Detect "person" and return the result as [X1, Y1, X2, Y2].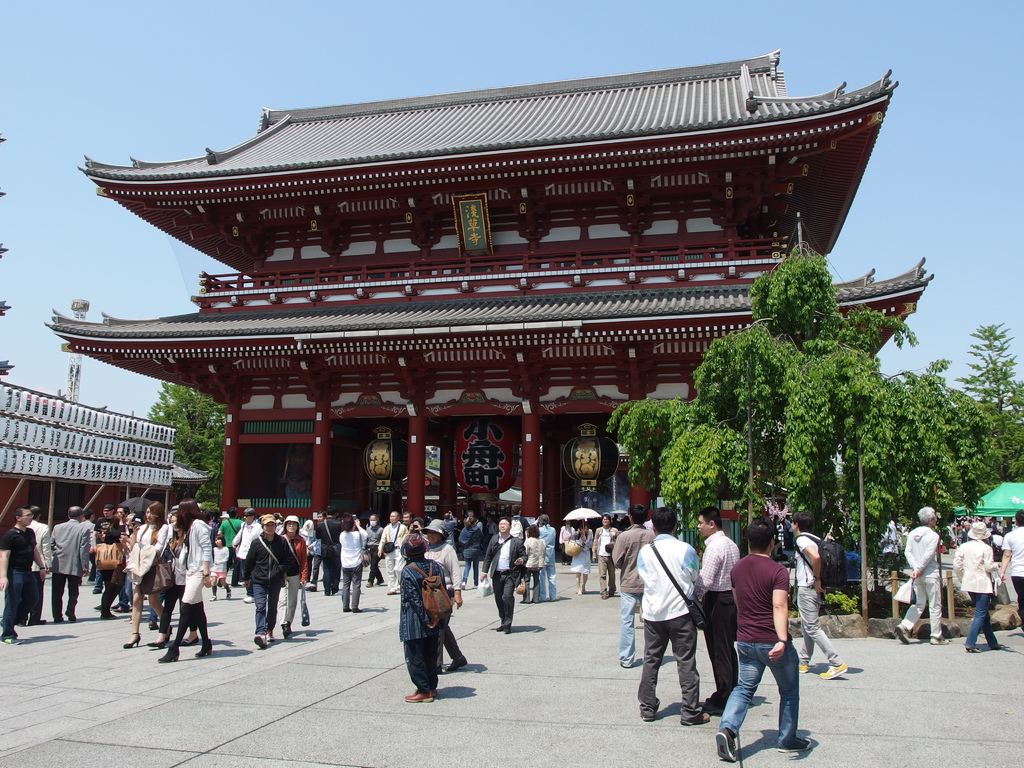
[392, 534, 461, 710].
